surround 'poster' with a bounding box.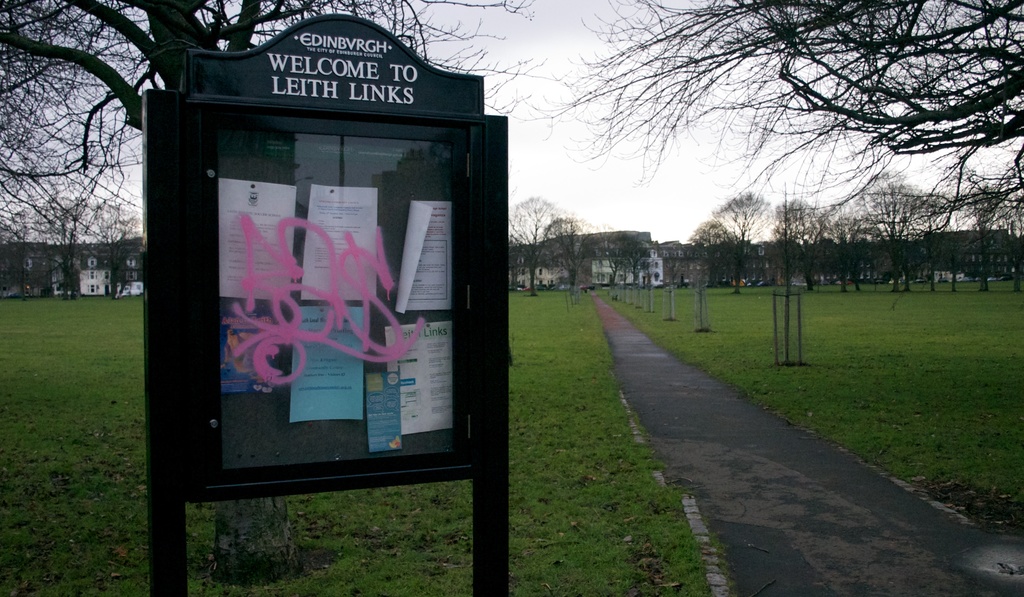
[298, 186, 374, 301].
